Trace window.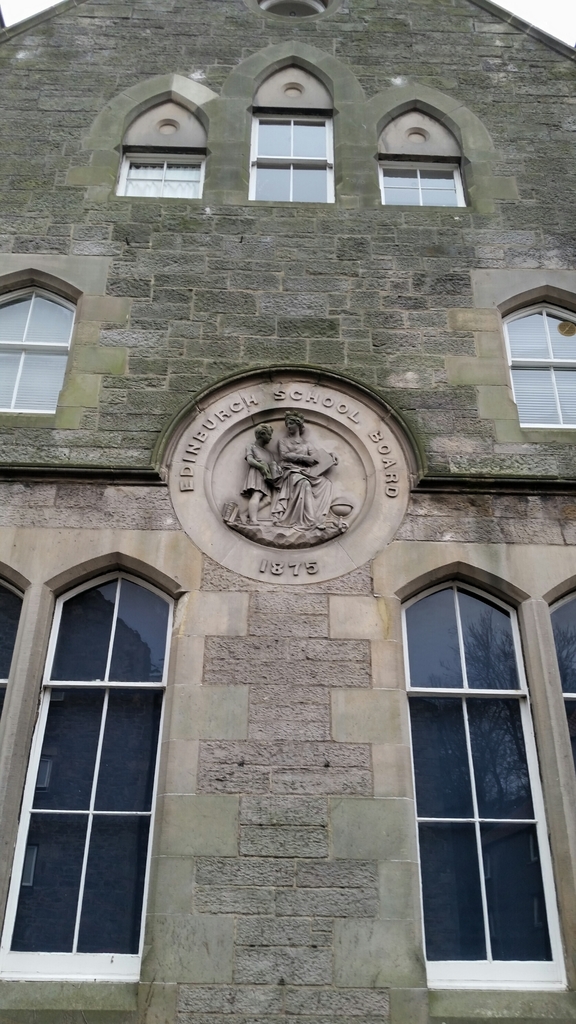
Traced to crop(412, 551, 556, 970).
